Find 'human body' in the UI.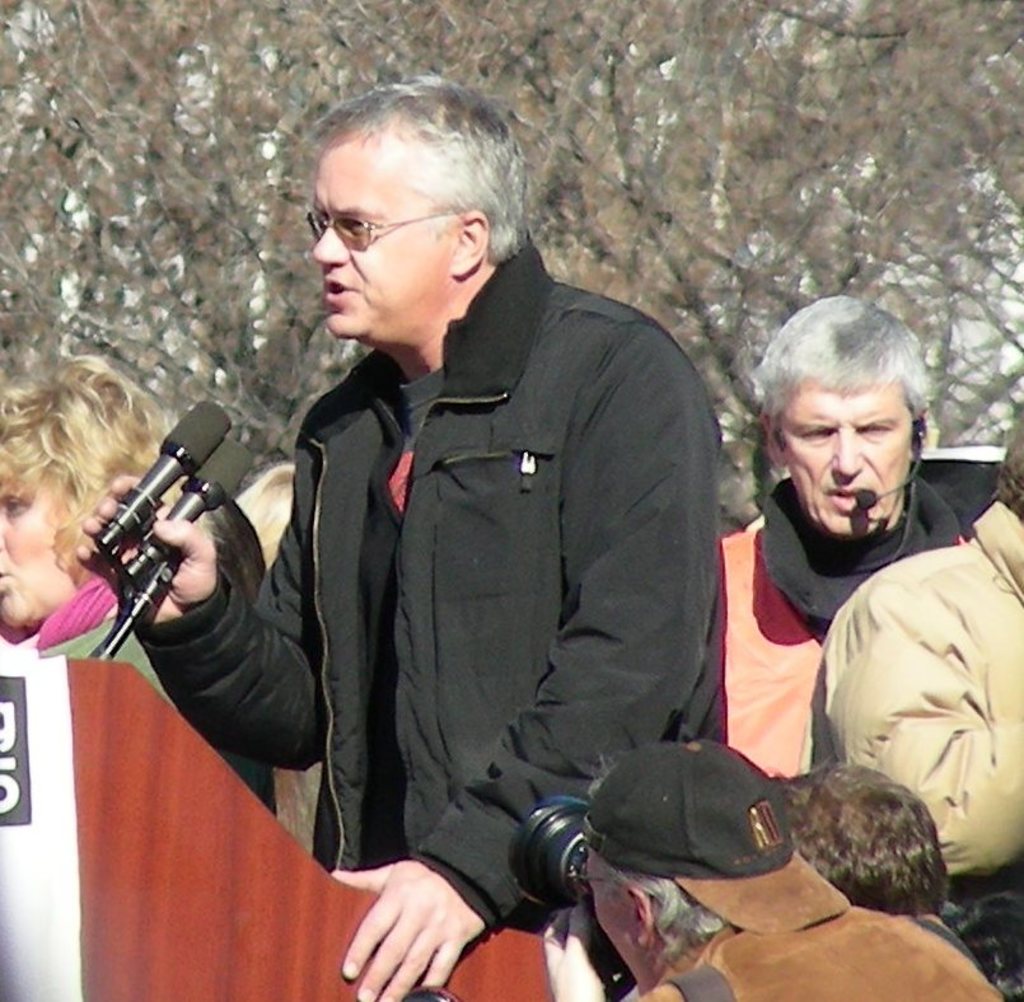
UI element at pyautogui.locateOnScreen(538, 907, 1004, 1001).
